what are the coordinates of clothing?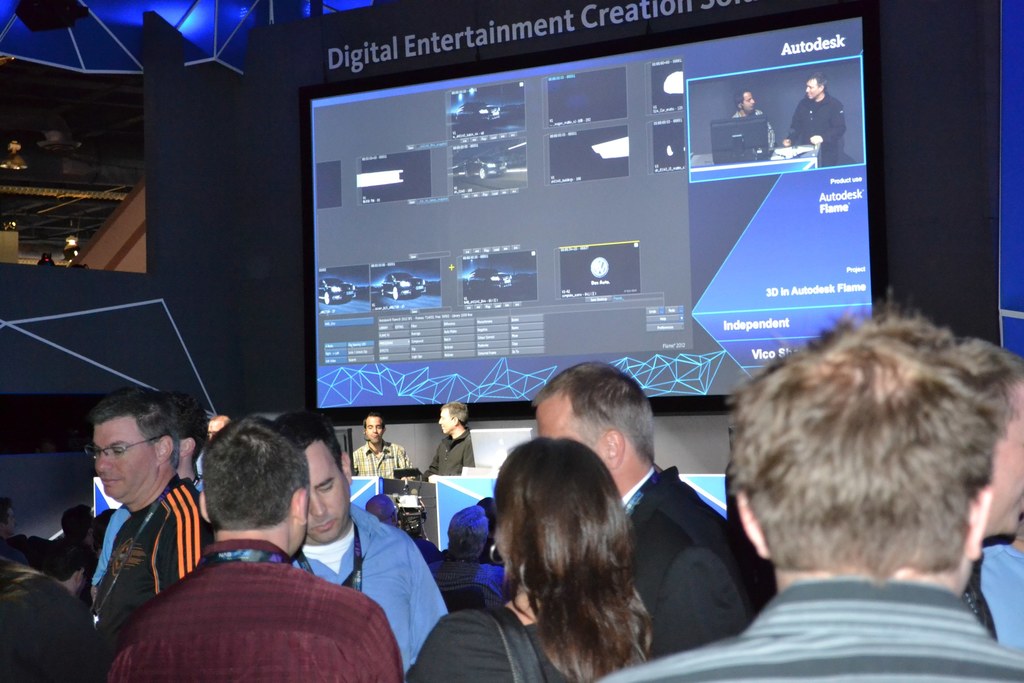
detection(607, 578, 1023, 682).
